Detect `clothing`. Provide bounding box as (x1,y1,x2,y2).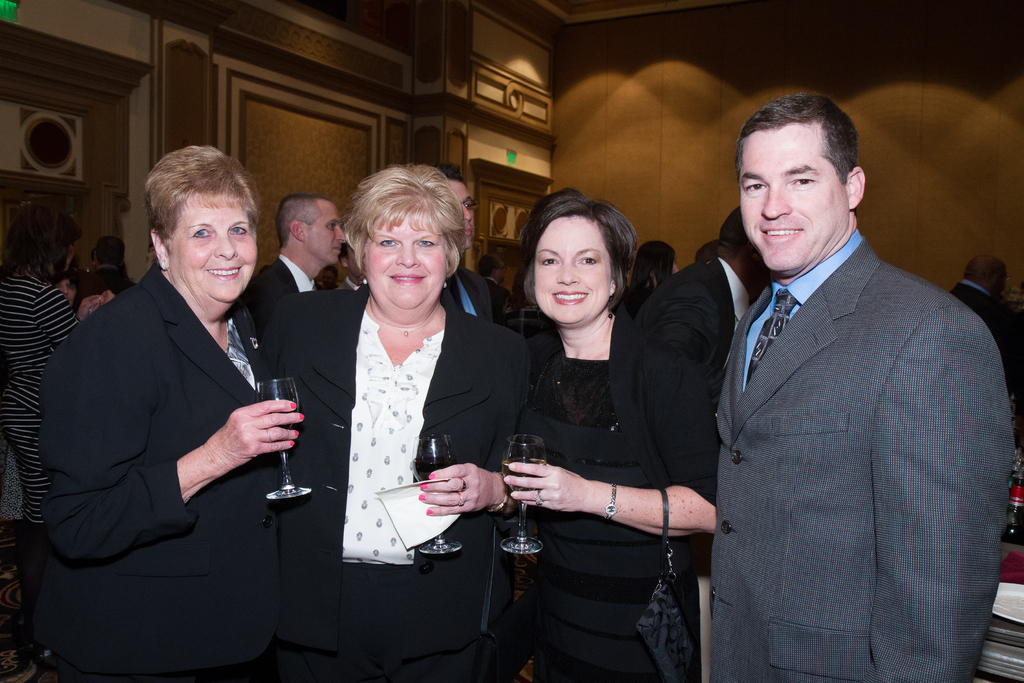
(946,272,998,333).
